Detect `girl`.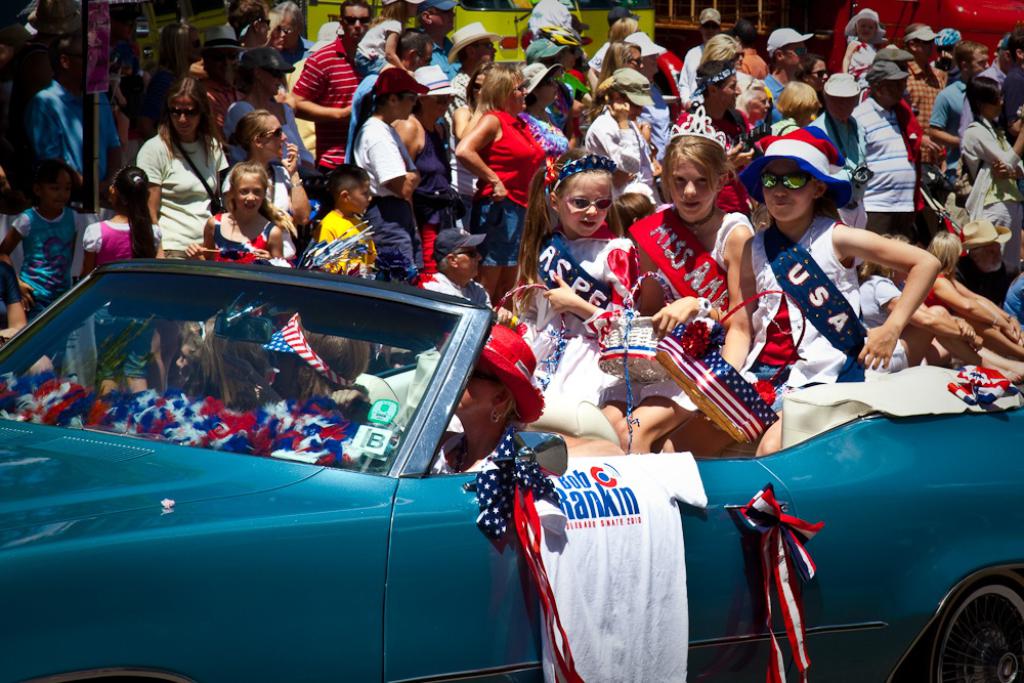
Detected at <region>261, 311, 367, 400</region>.
